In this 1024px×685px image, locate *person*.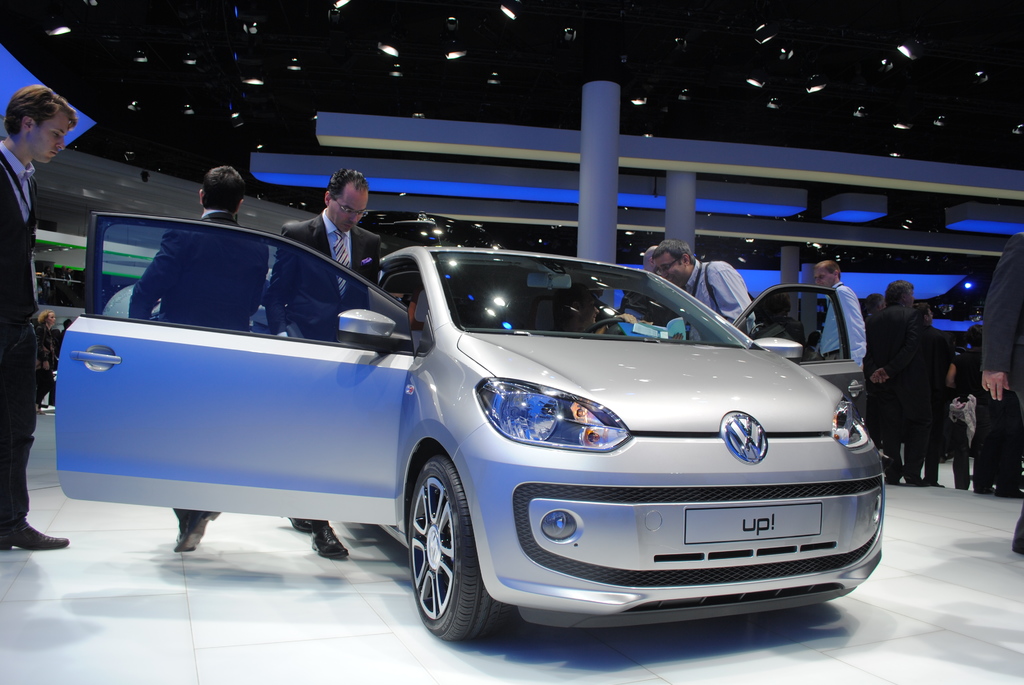
Bounding box: [0,83,75,546].
